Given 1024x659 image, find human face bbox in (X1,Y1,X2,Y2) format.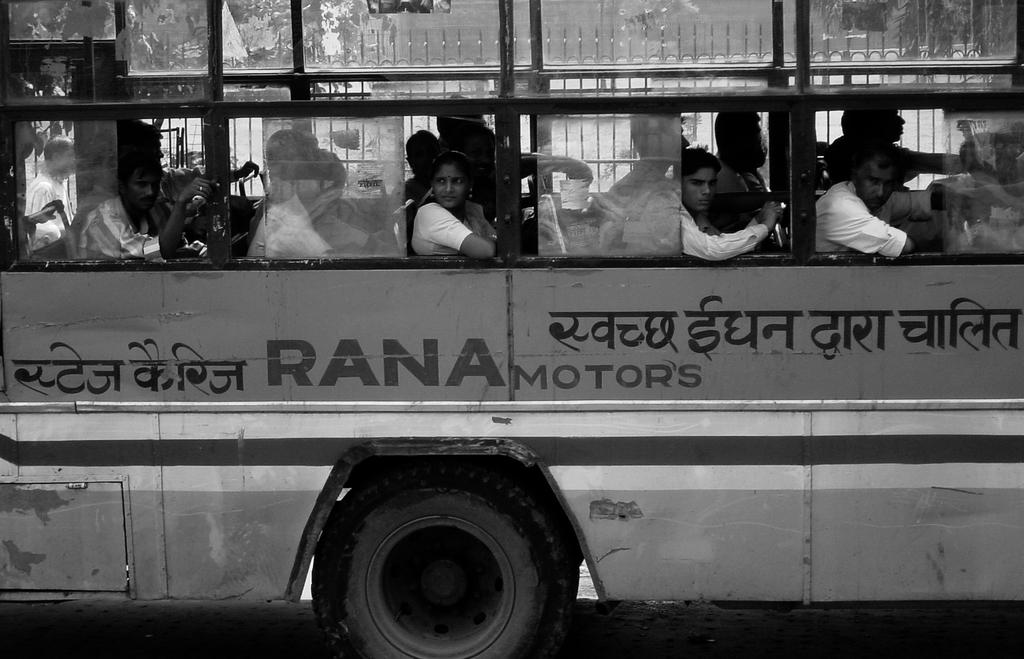
(435,167,465,205).
